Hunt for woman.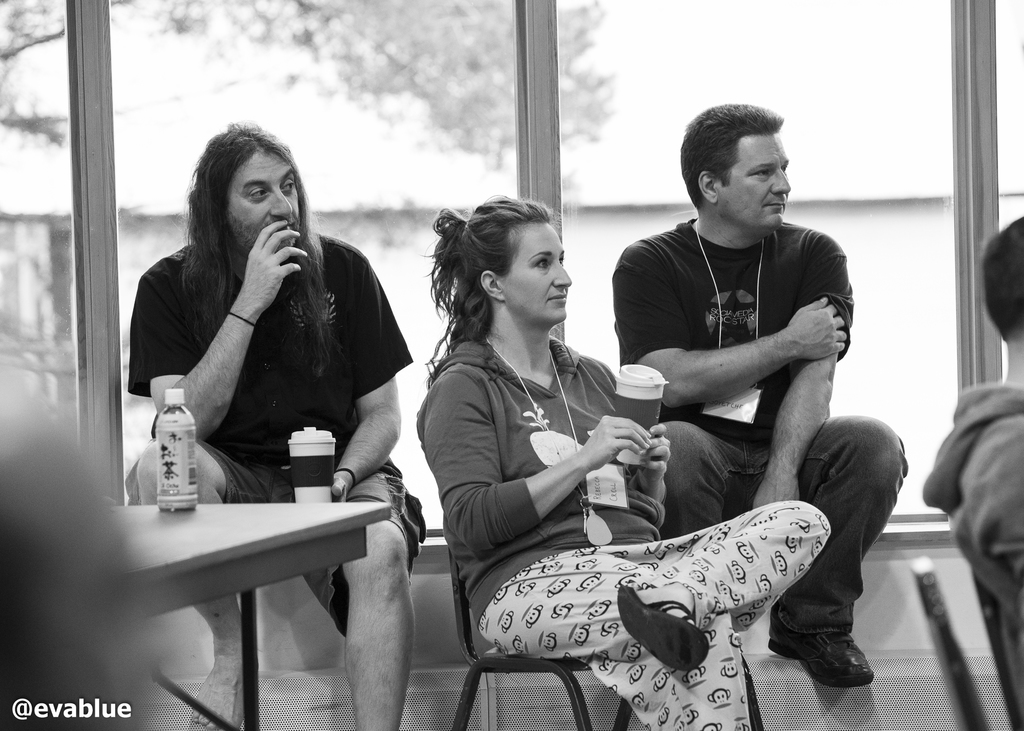
Hunted down at [left=431, top=177, right=765, bottom=707].
